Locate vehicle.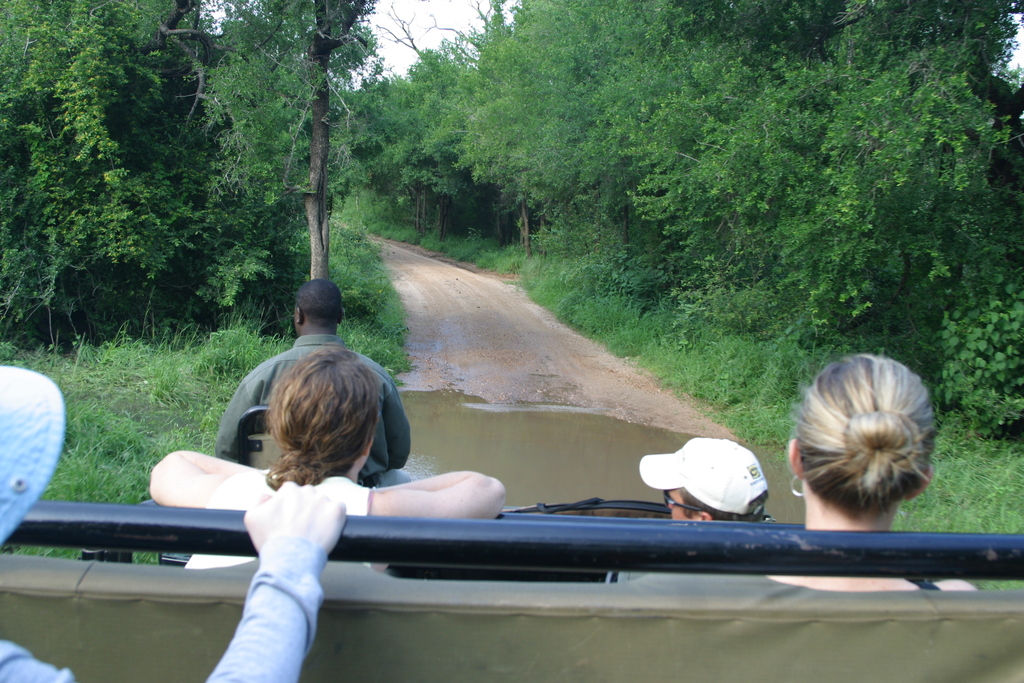
Bounding box: (0,404,1023,682).
